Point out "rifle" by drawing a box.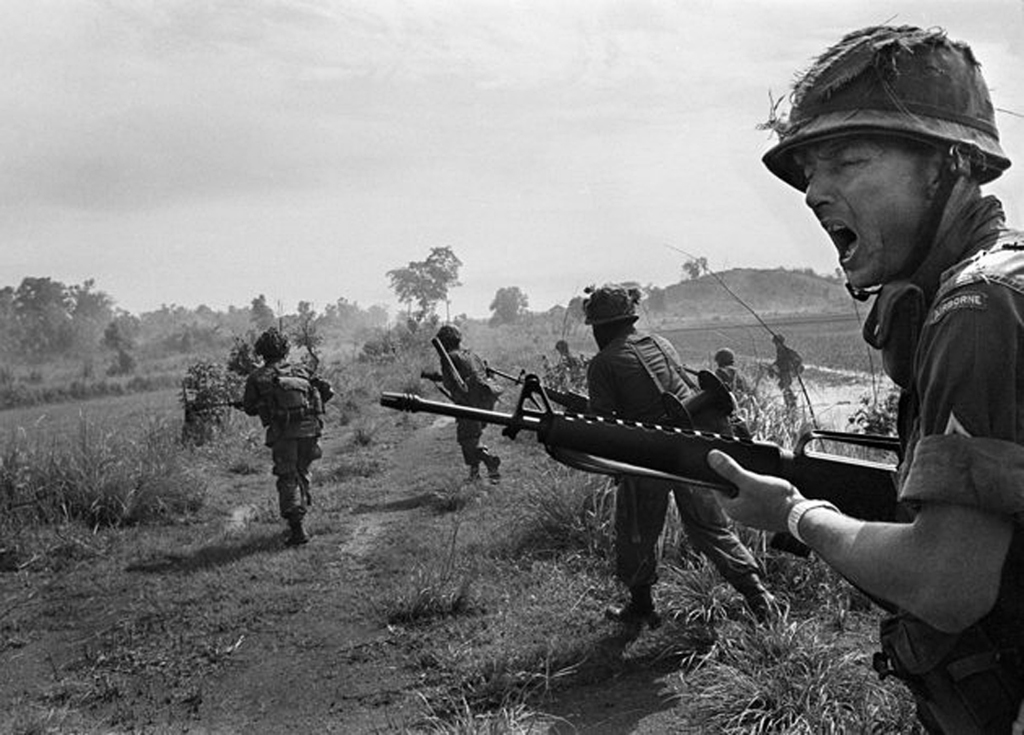
locate(760, 359, 782, 382).
